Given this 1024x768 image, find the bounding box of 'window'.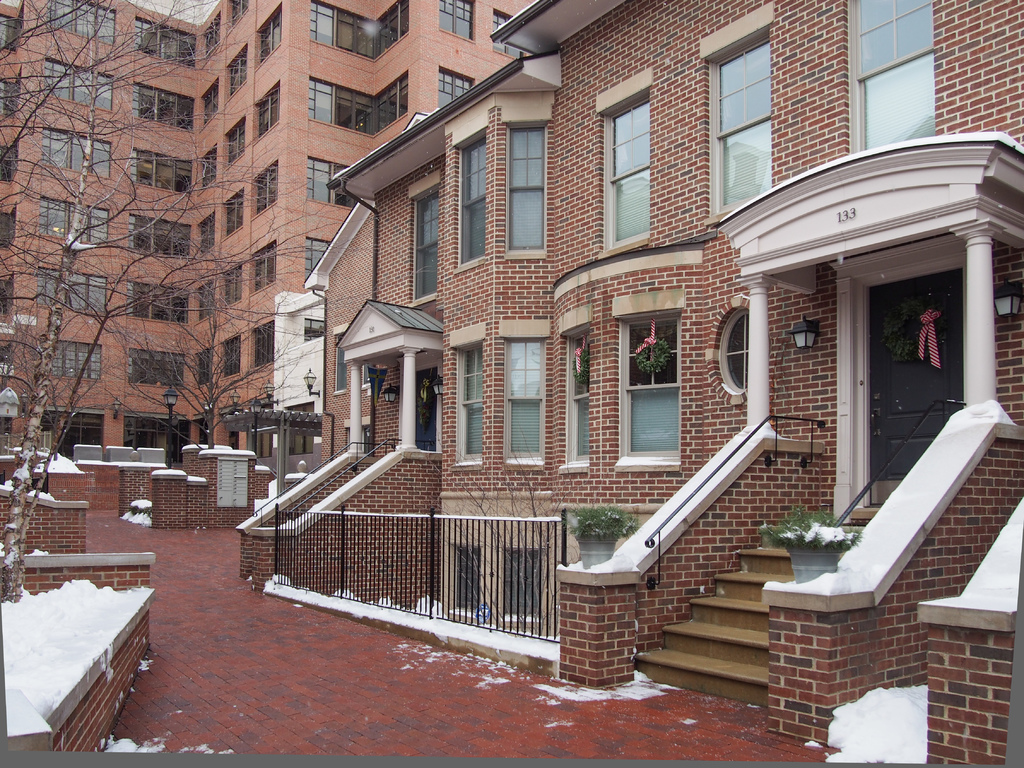
select_region(435, 0, 474, 40).
